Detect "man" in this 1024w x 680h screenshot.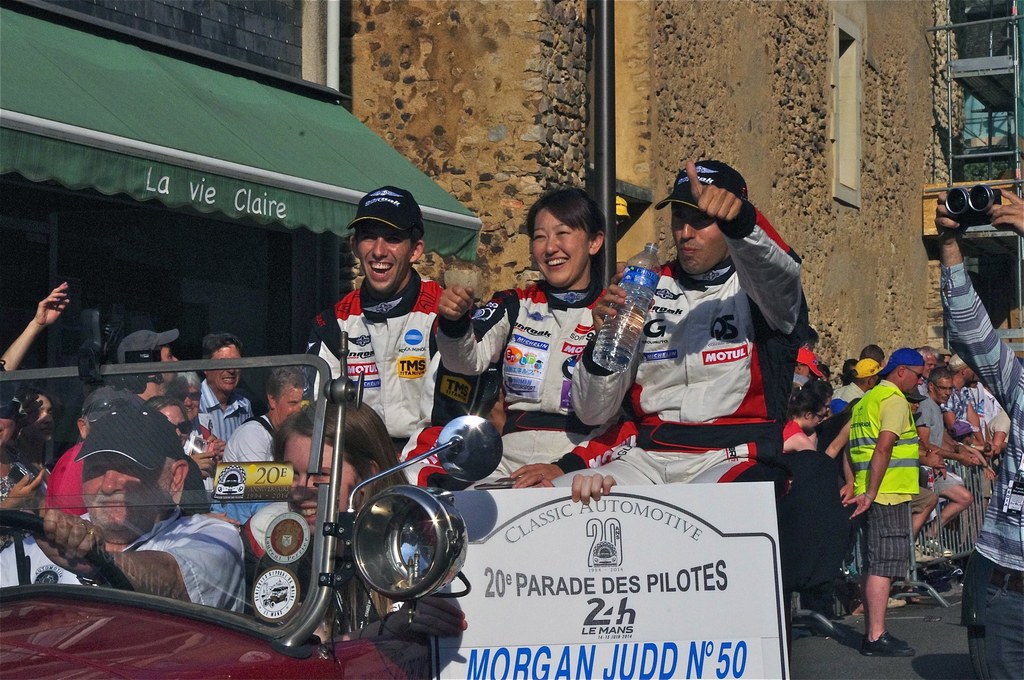
Detection: rect(944, 353, 1001, 470).
